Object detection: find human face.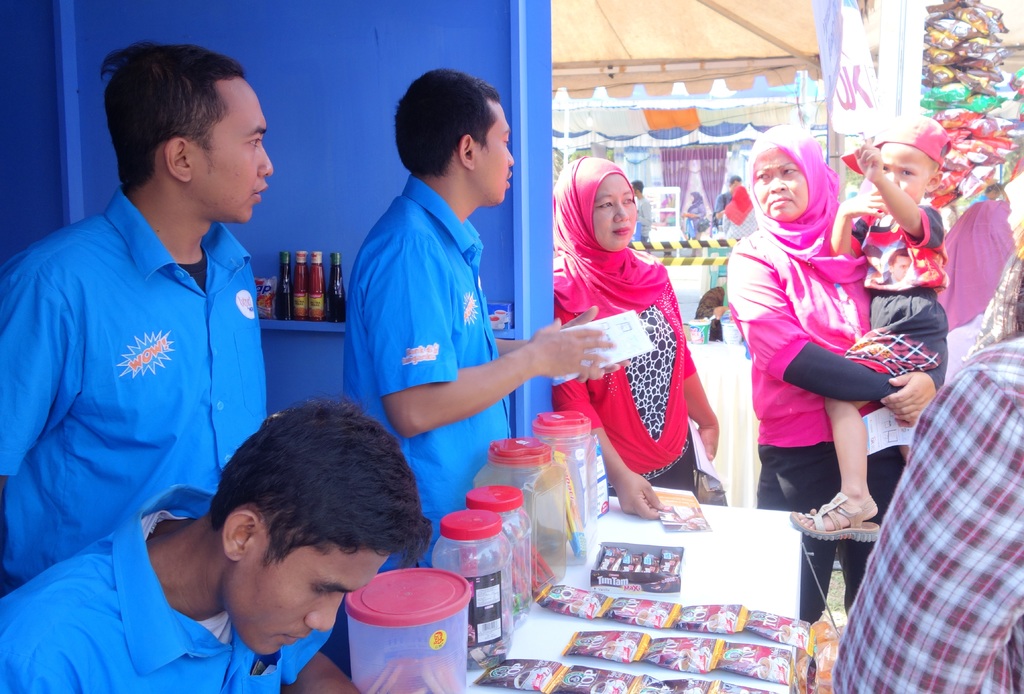
bbox=[189, 74, 272, 226].
